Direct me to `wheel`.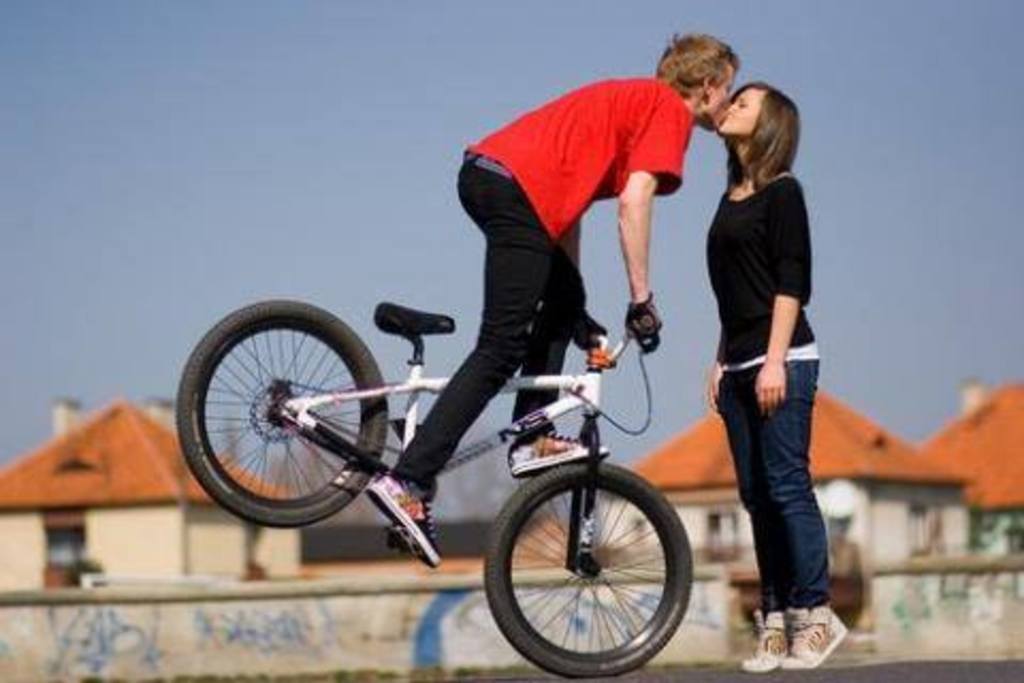
Direction: (491, 457, 691, 677).
